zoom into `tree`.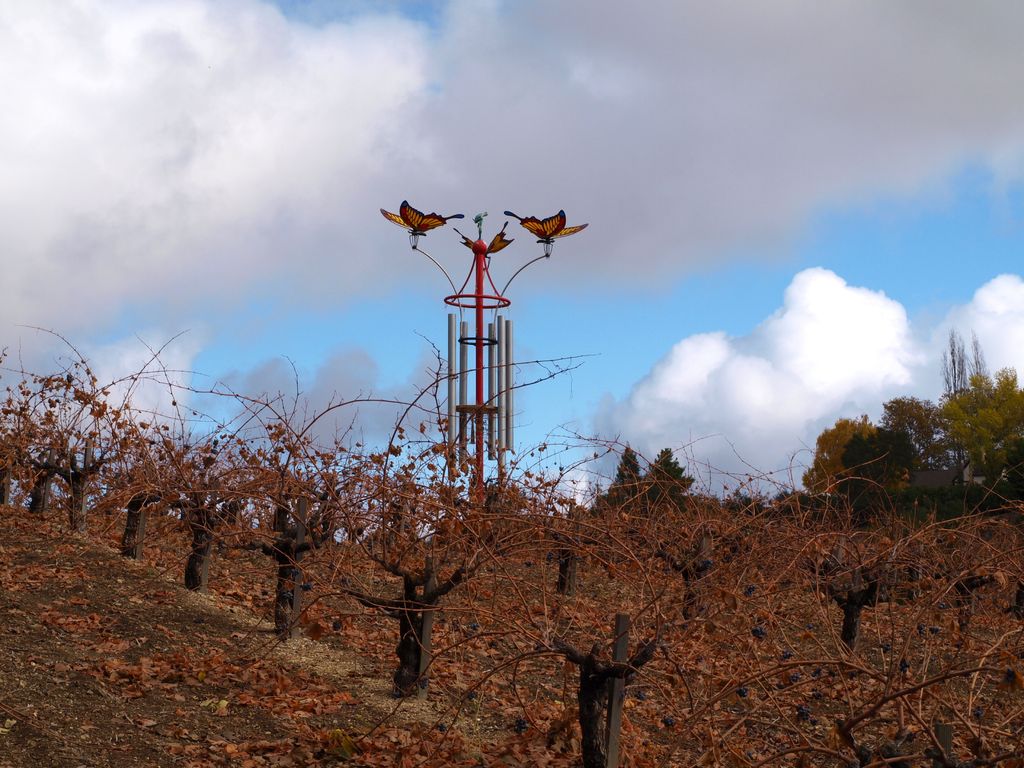
Zoom target: left=593, top=438, right=640, bottom=511.
